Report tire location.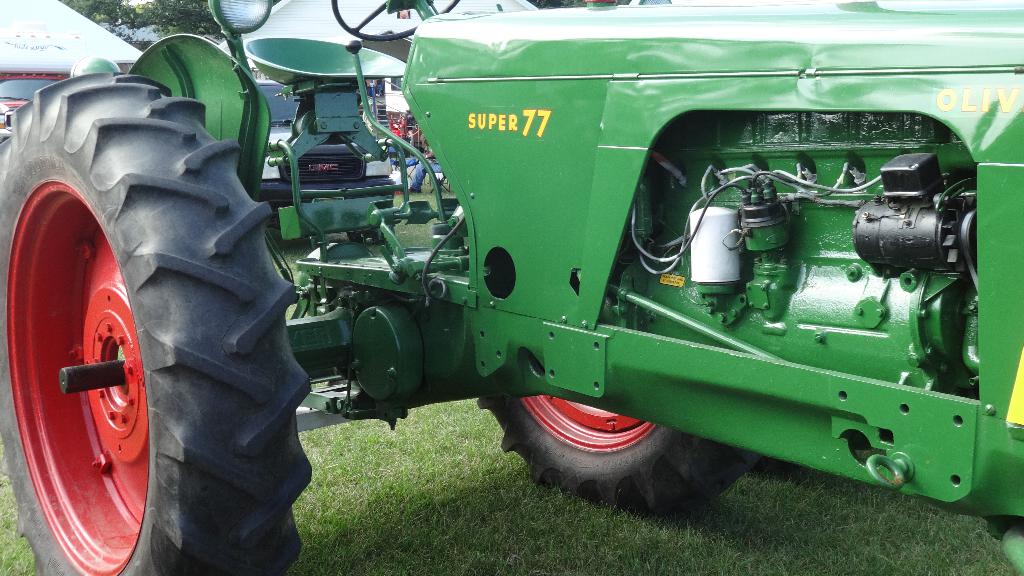
Report: (28,106,246,575).
